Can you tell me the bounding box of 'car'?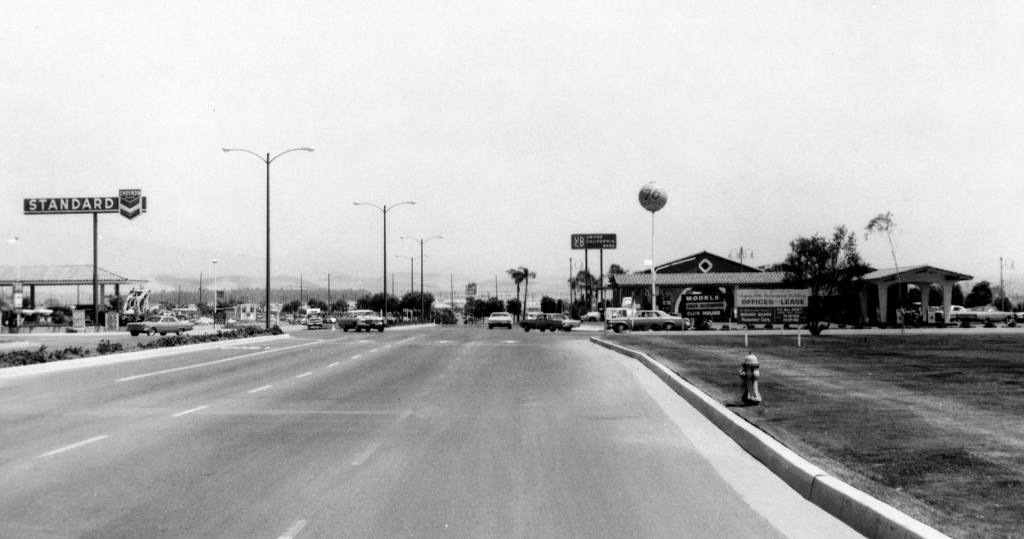
130:316:194:332.
